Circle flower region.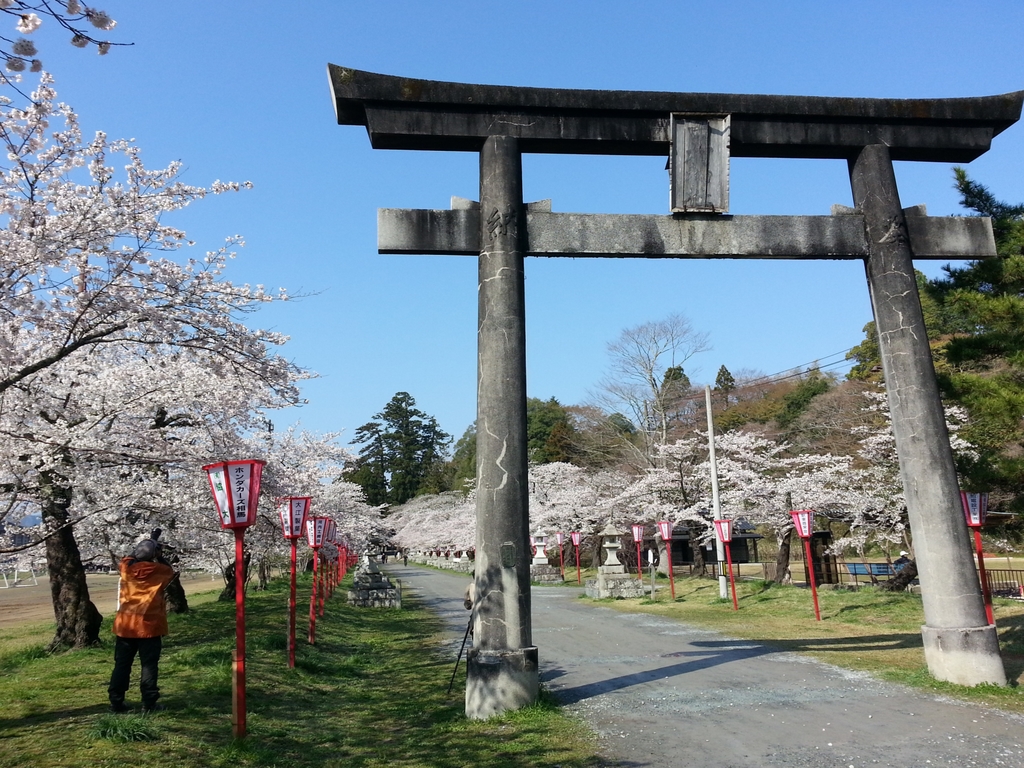
Region: [214, 179, 226, 190].
